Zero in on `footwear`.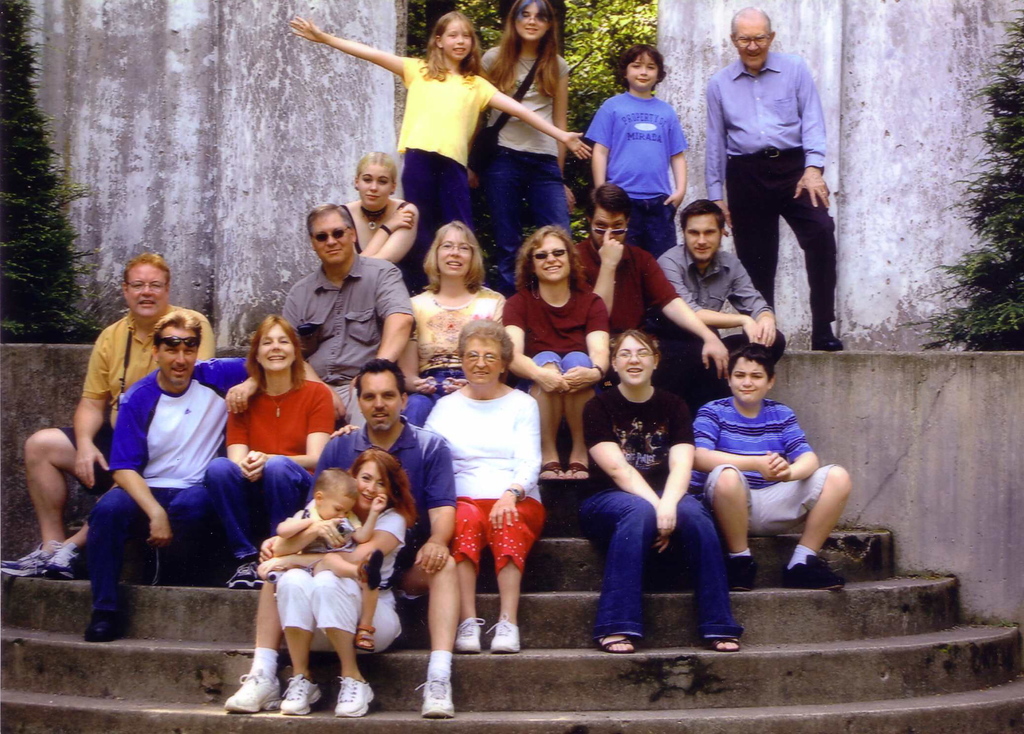
Zeroed in: x1=488 y1=616 x2=527 y2=649.
